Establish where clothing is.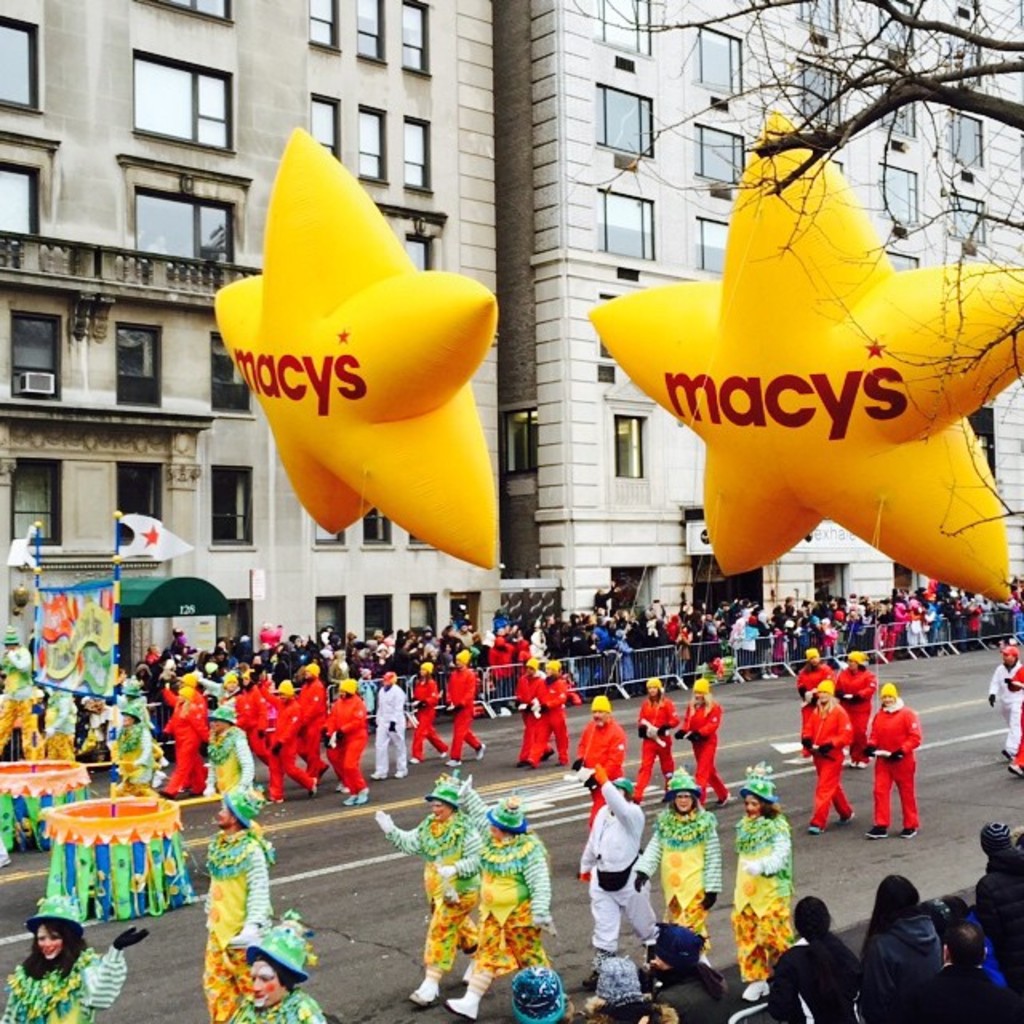
Established at (984,862,1022,981).
